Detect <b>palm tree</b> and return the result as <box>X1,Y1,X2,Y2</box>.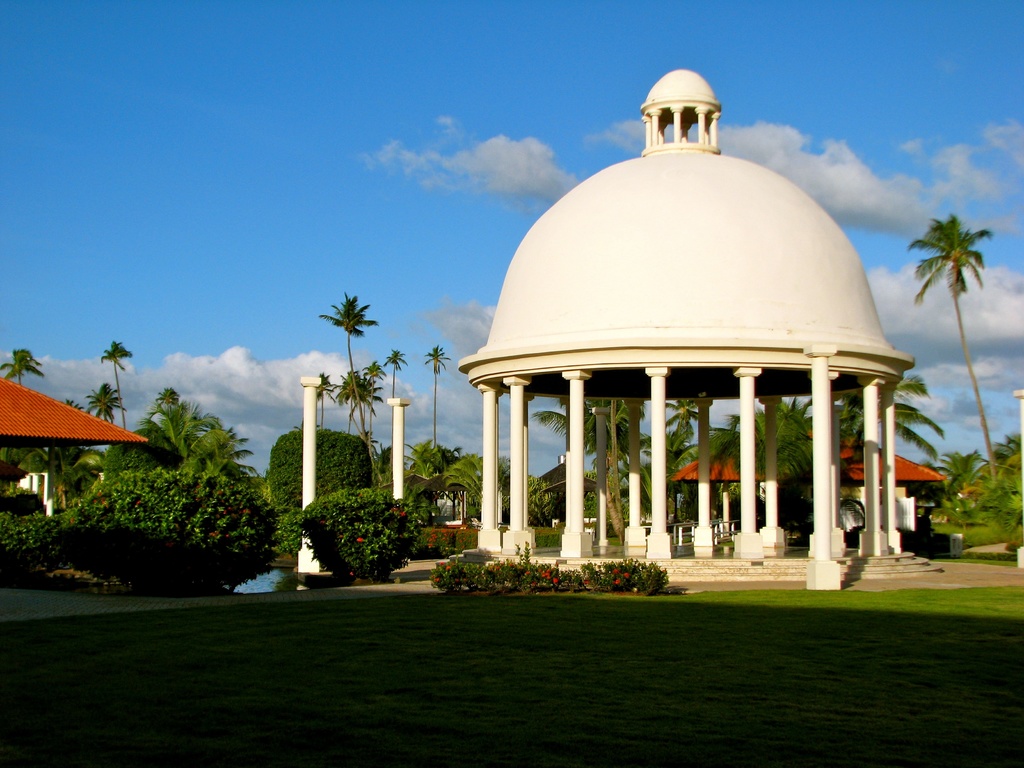
<box>964,429,1016,514</box>.
